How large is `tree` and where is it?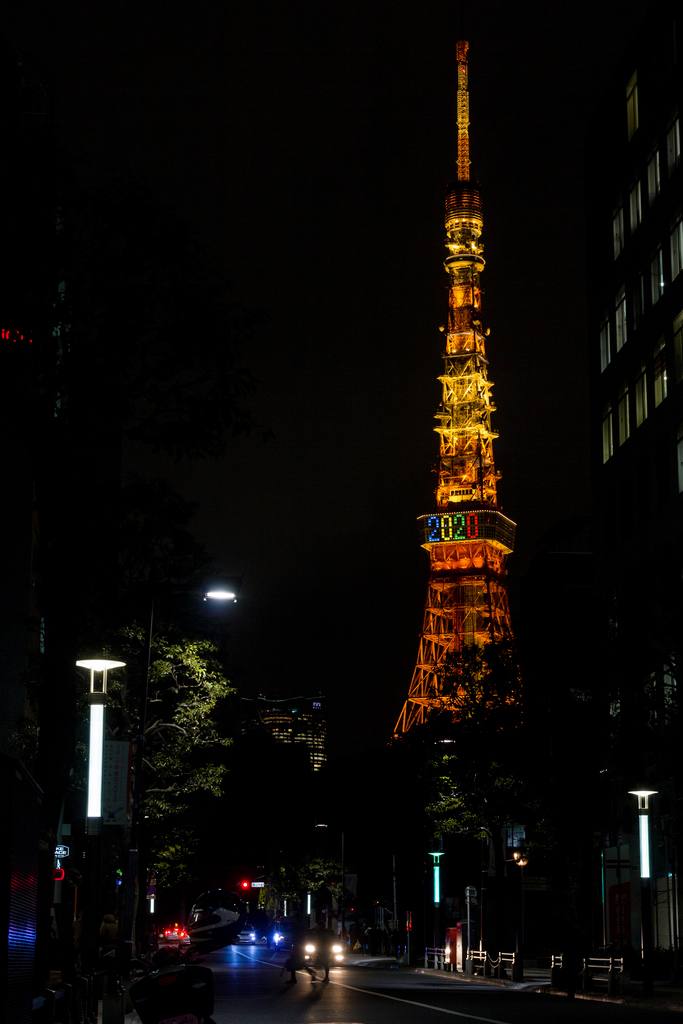
Bounding box: rect(424, 613, 541, 979).
